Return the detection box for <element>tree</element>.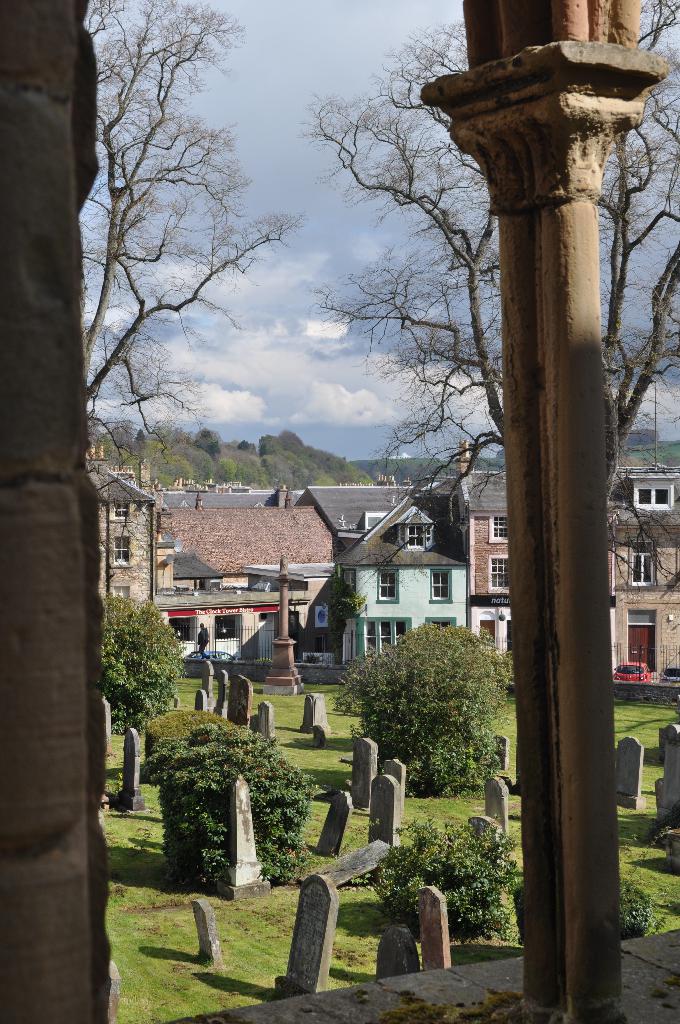
96,593,189,732.
